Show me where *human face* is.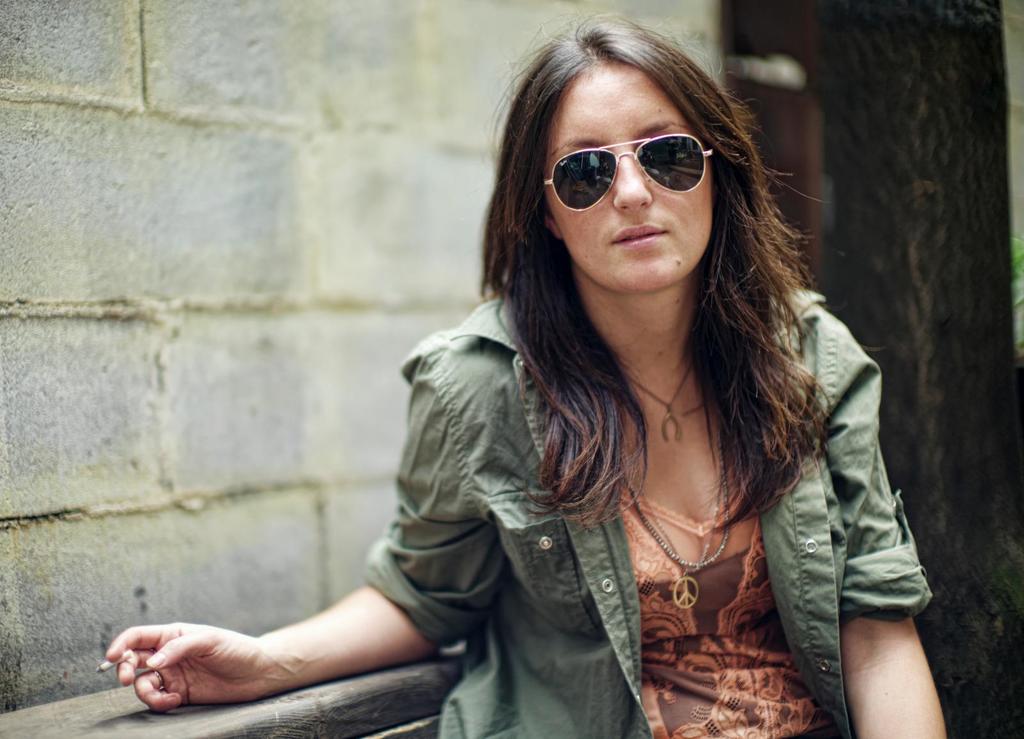
*human face* is at 544/60/714/284.
